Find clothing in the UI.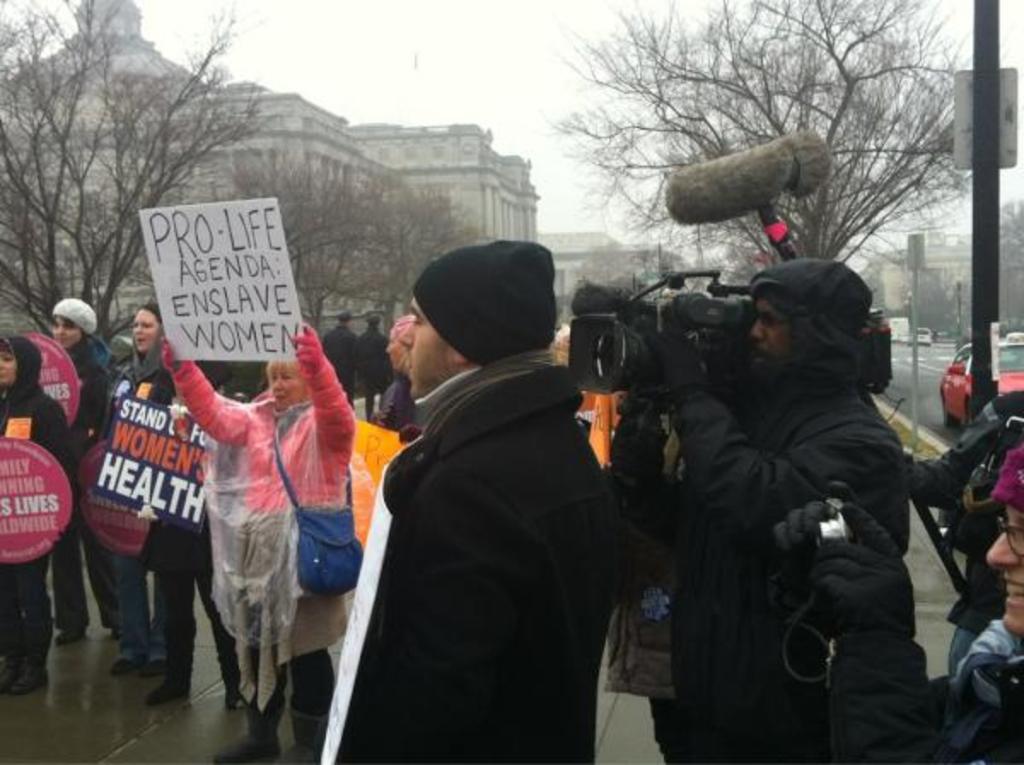
UI element at box(171, 323, 357, 714).
